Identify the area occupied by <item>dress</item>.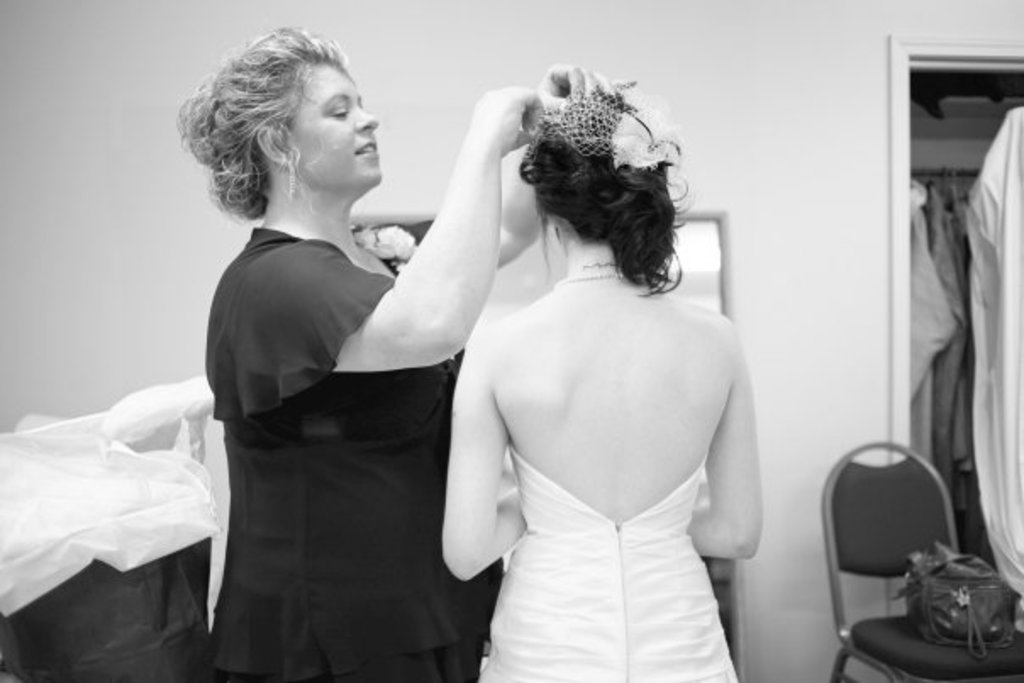
Area: x1=471, y1=447, x2=736, y2=681.
